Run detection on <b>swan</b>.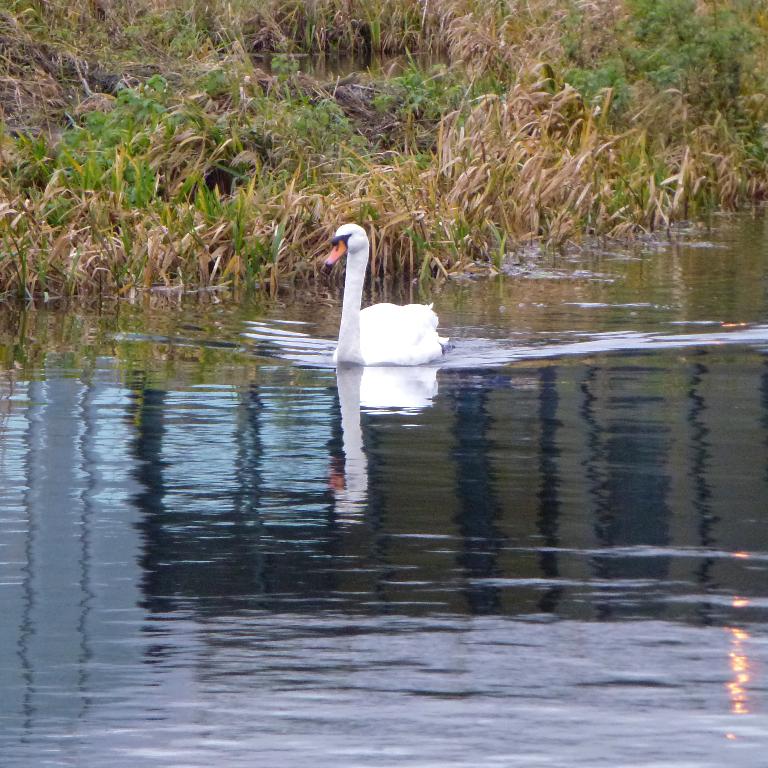
Result: detection(321, 218, 459, 368).
